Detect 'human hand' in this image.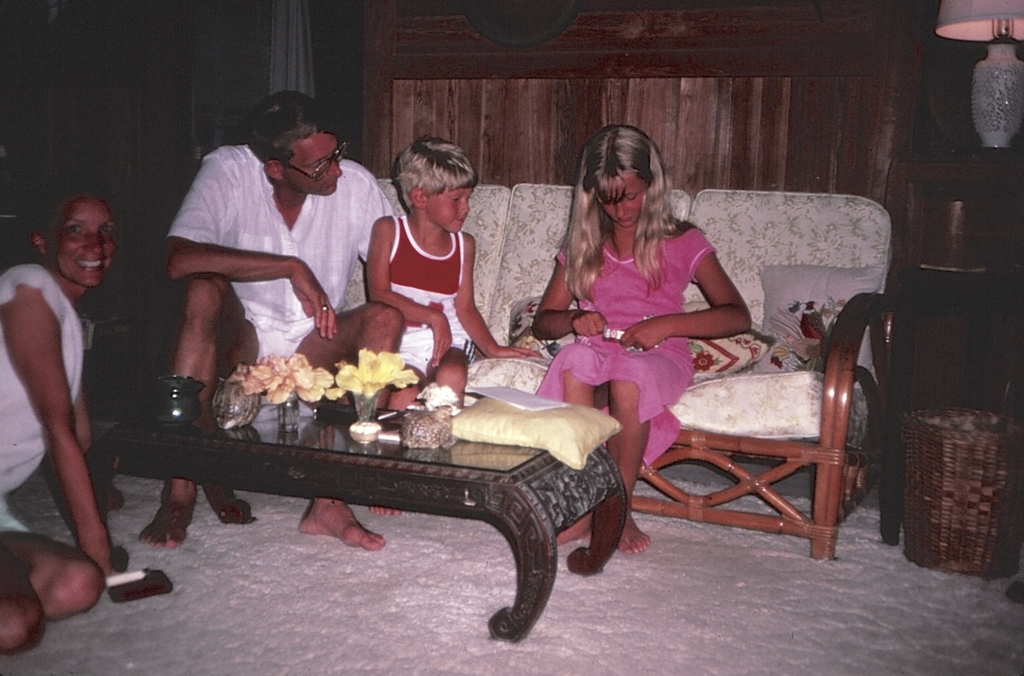
Detection: box(293, 265, 340, 342).
